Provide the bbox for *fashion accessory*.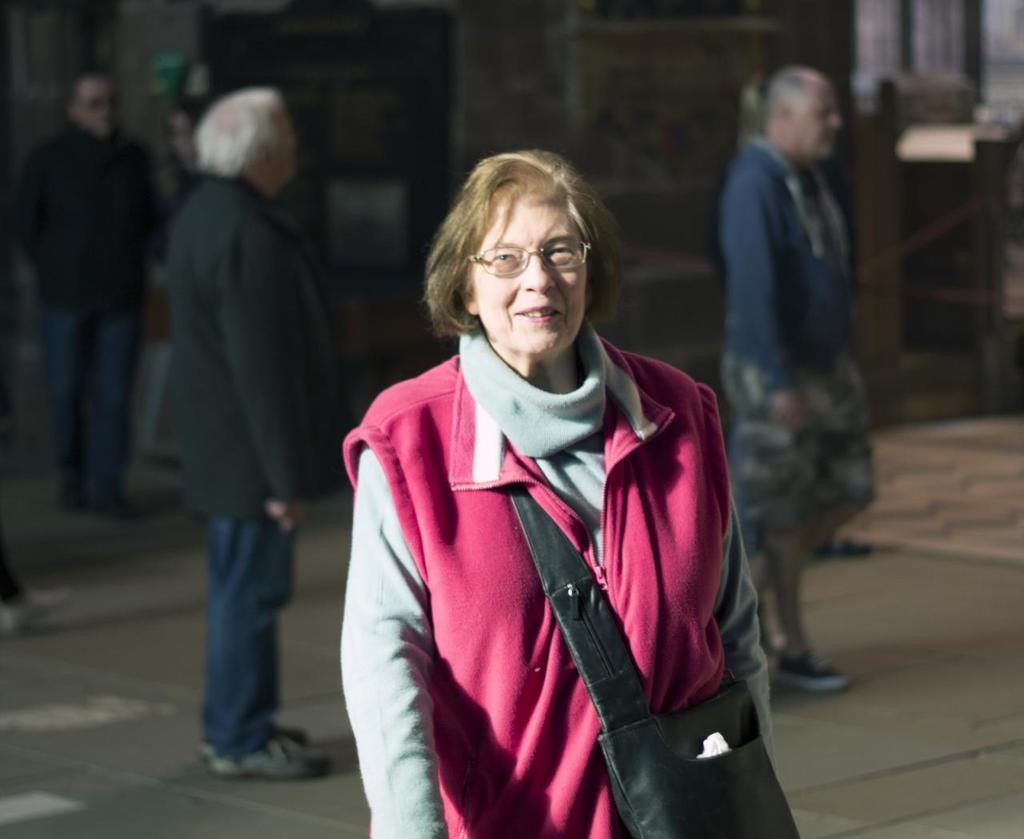
203/723/310/748.
